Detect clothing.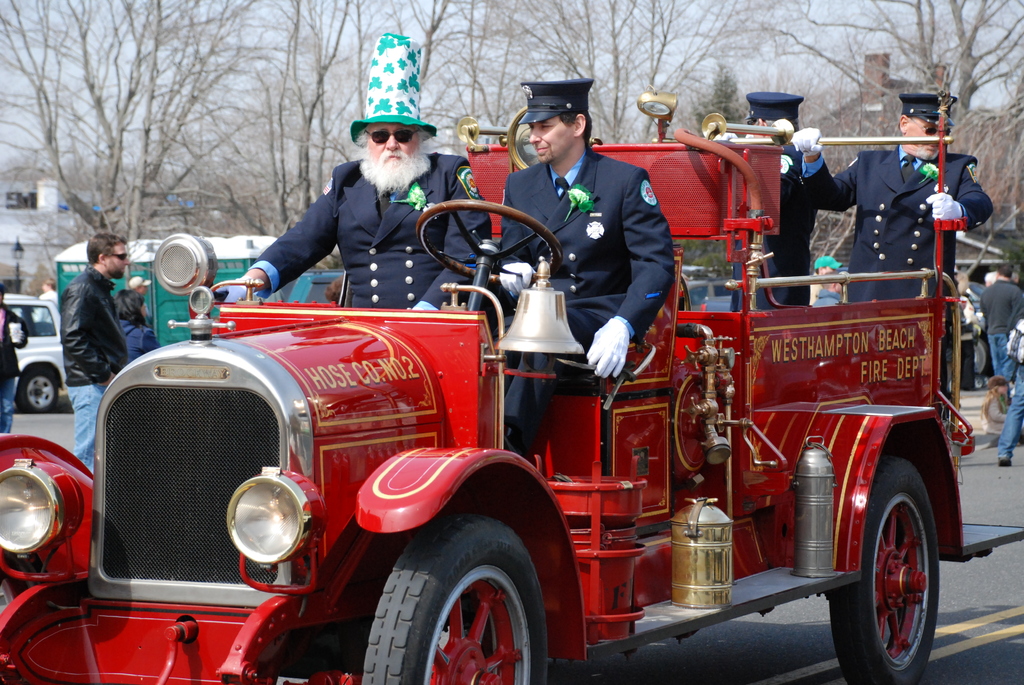
Detected at [left=35, top=239, right=134, bottom=408].
